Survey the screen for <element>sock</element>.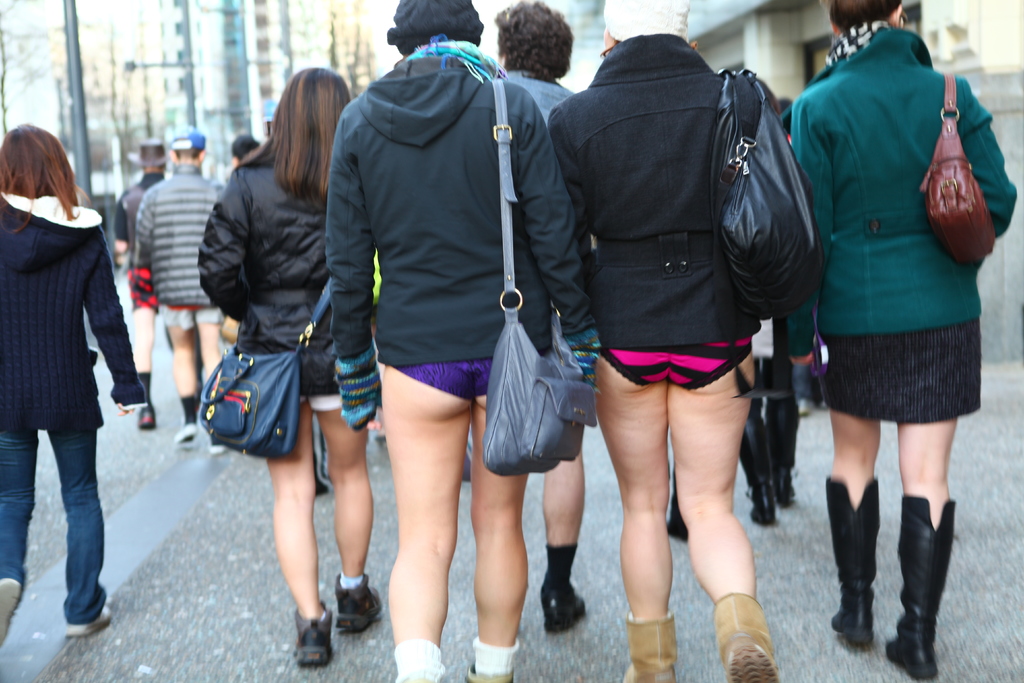
Survey found: bbox=[393, 634, 448, 682].
